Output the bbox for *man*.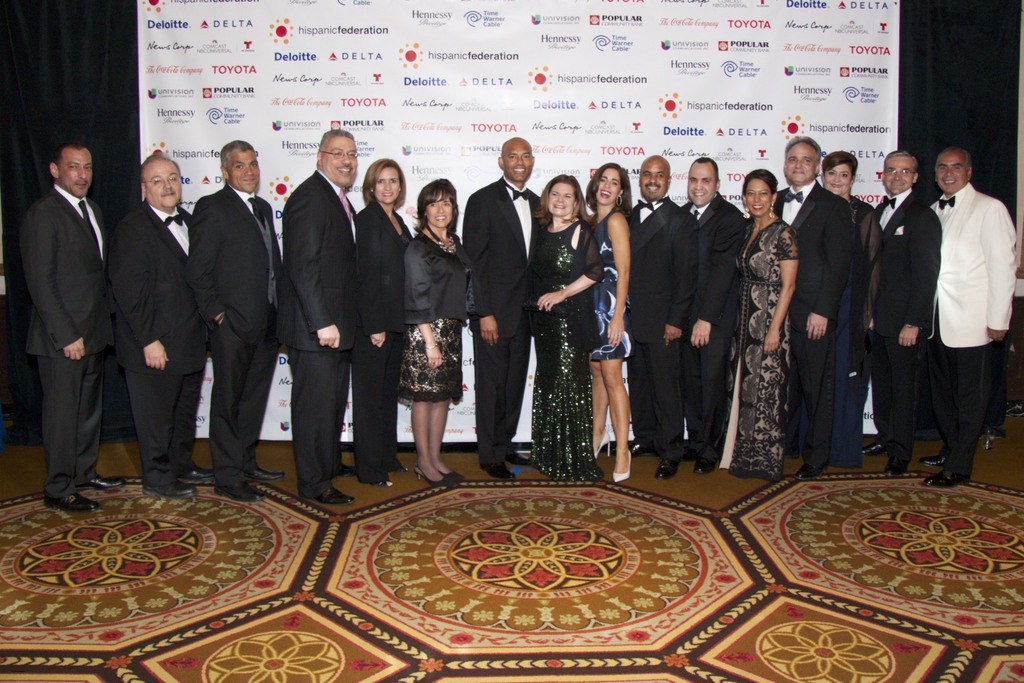
183/142/295/497.
